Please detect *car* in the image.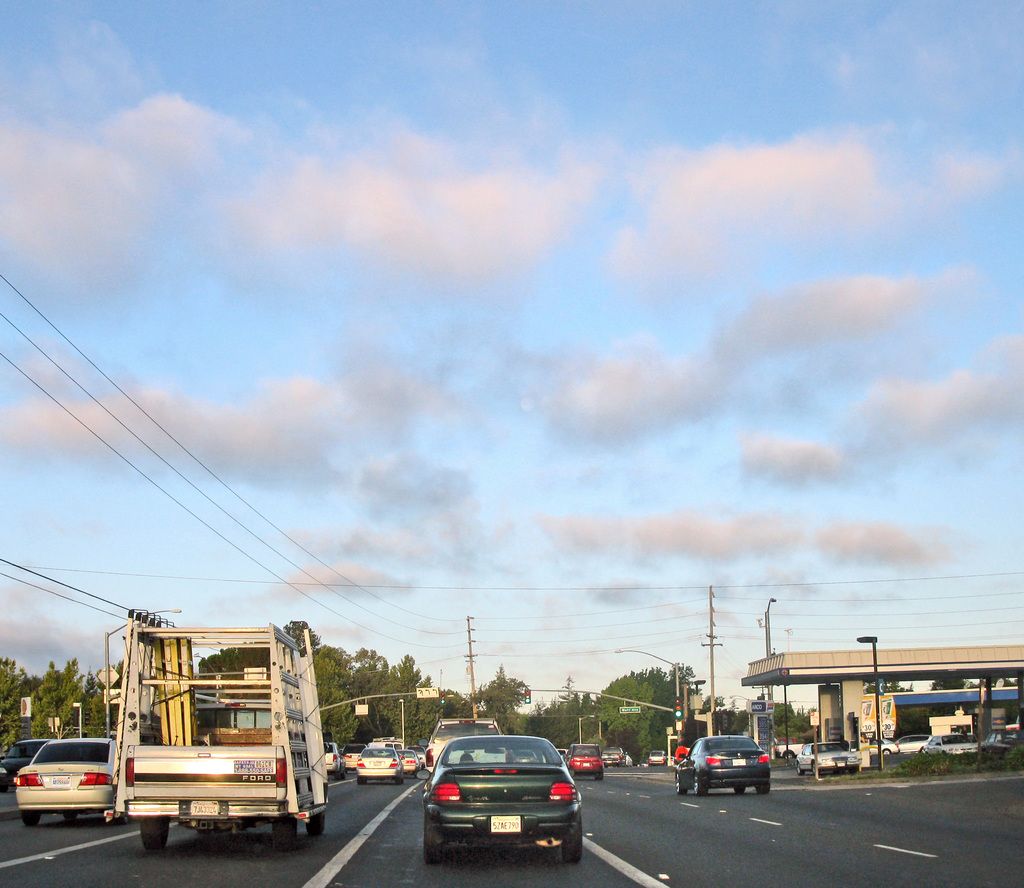
box(0, 732, 52, 785).
